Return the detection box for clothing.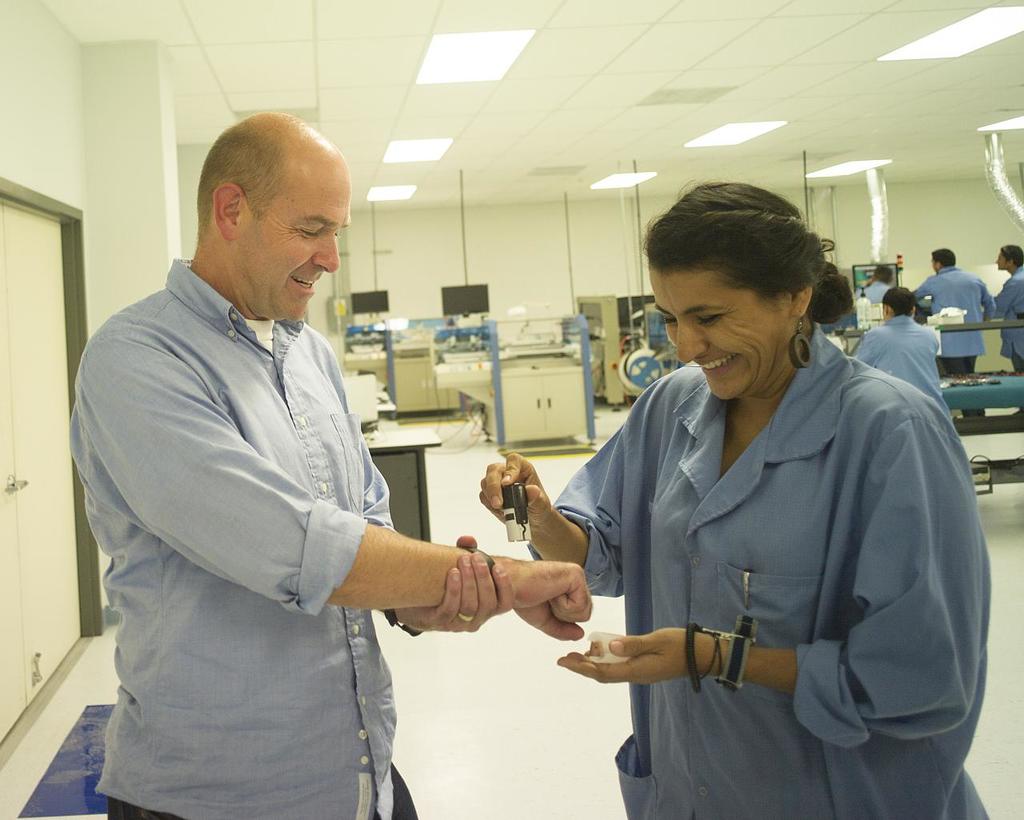
bbox(66, 259, 426, 819).
